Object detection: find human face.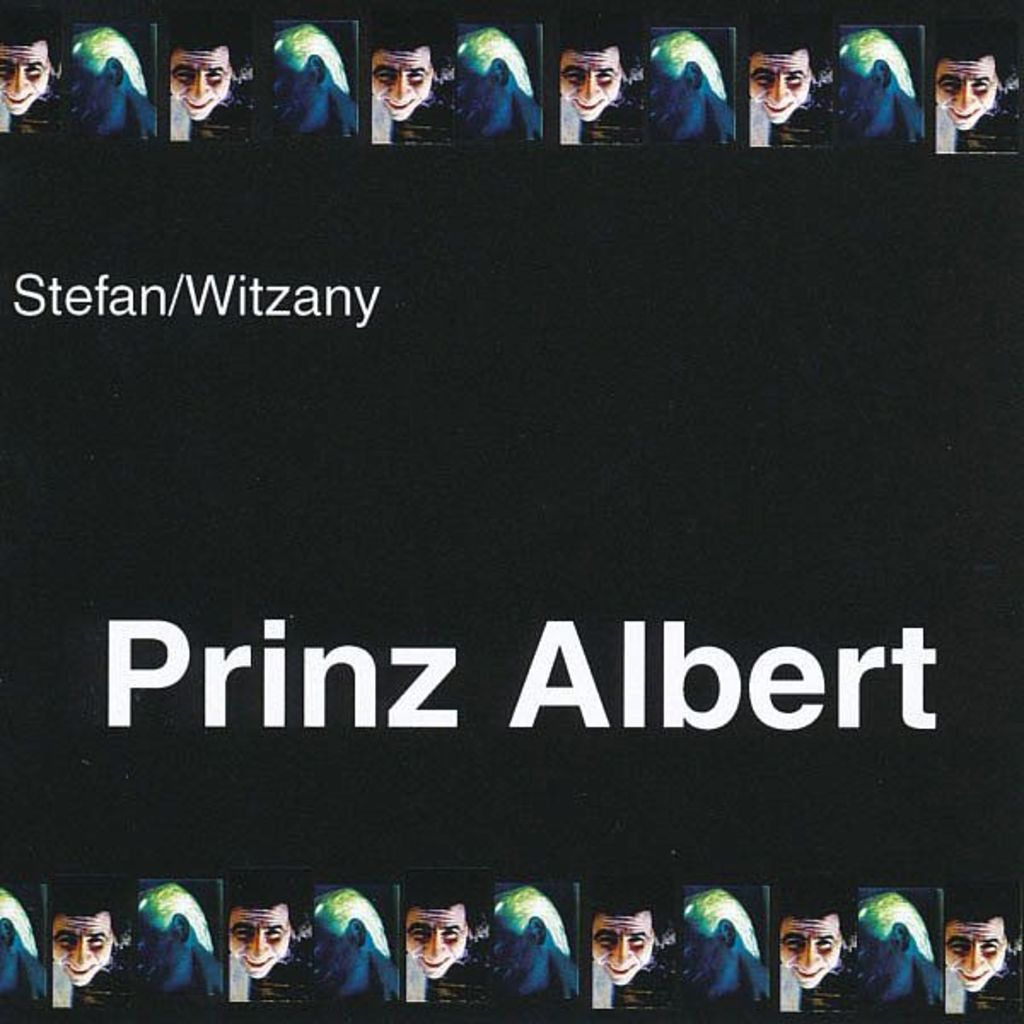
rect(0, 932, 14, 998).
